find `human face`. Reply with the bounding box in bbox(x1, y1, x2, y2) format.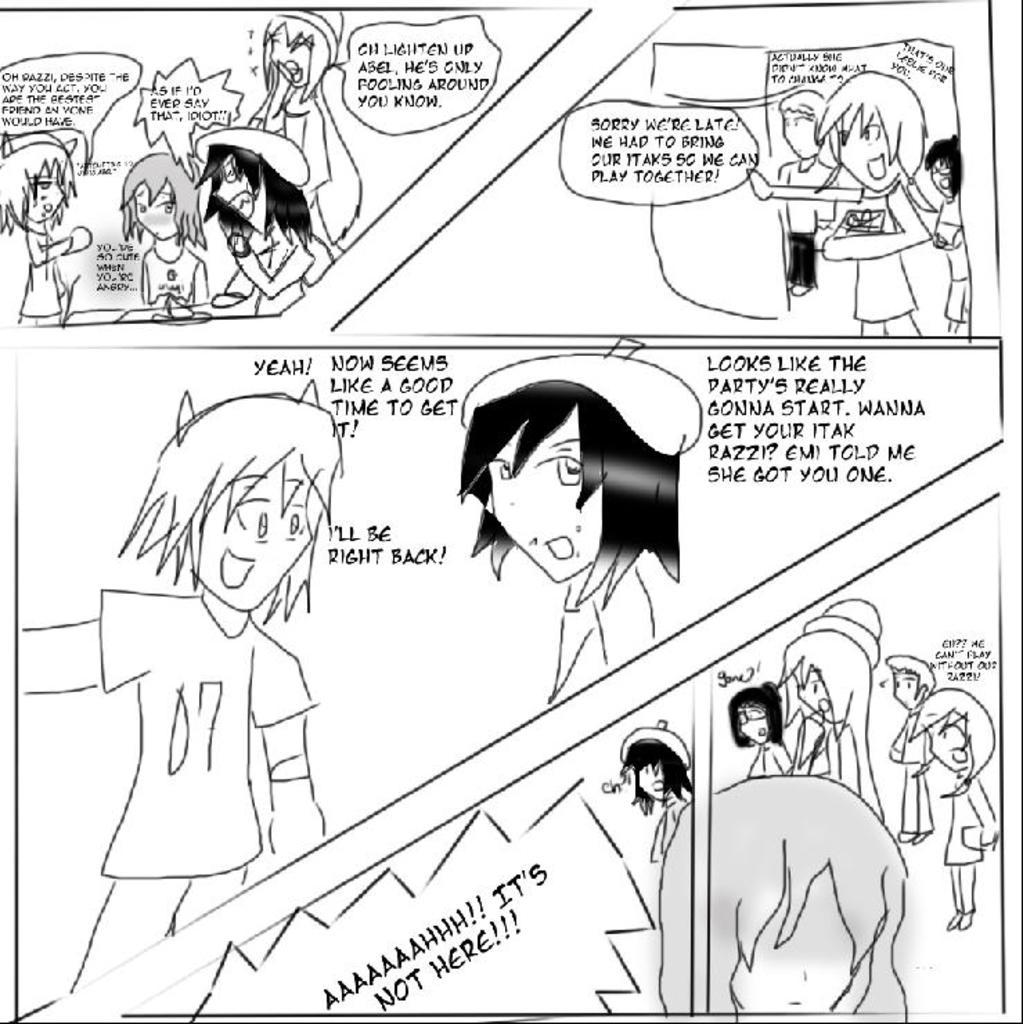
bbox(260, 22, 309, 87).
